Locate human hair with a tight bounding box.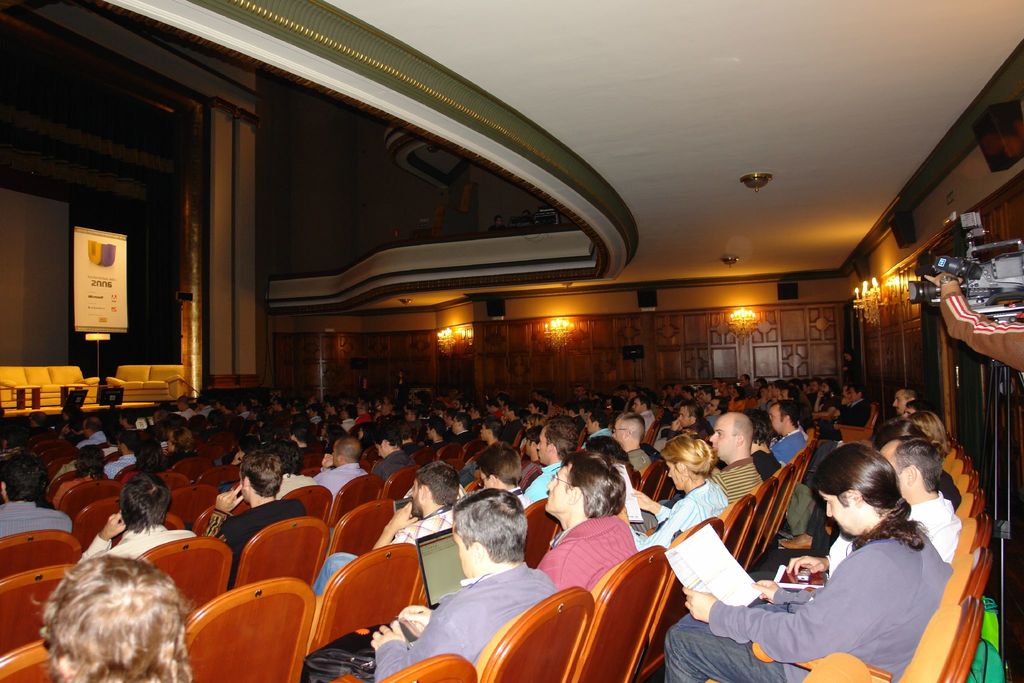
<box>887,432,945,499</box>.
